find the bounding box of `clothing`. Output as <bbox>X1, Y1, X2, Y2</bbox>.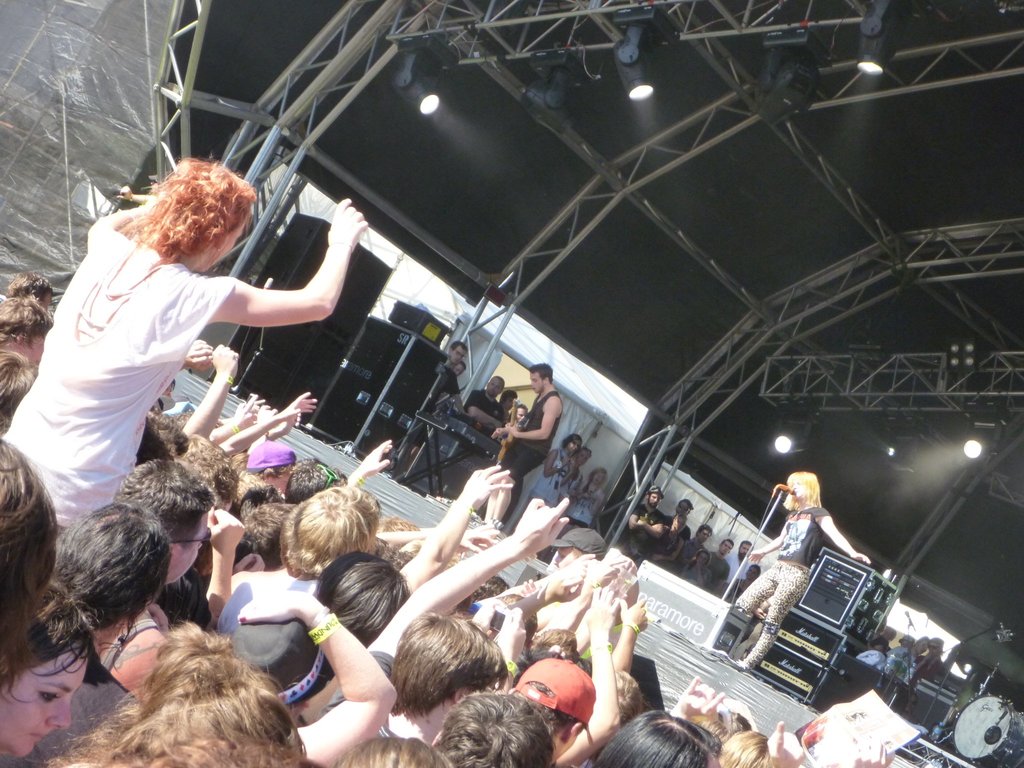
<bbox>871, 638, 887, 652</bbox>.
